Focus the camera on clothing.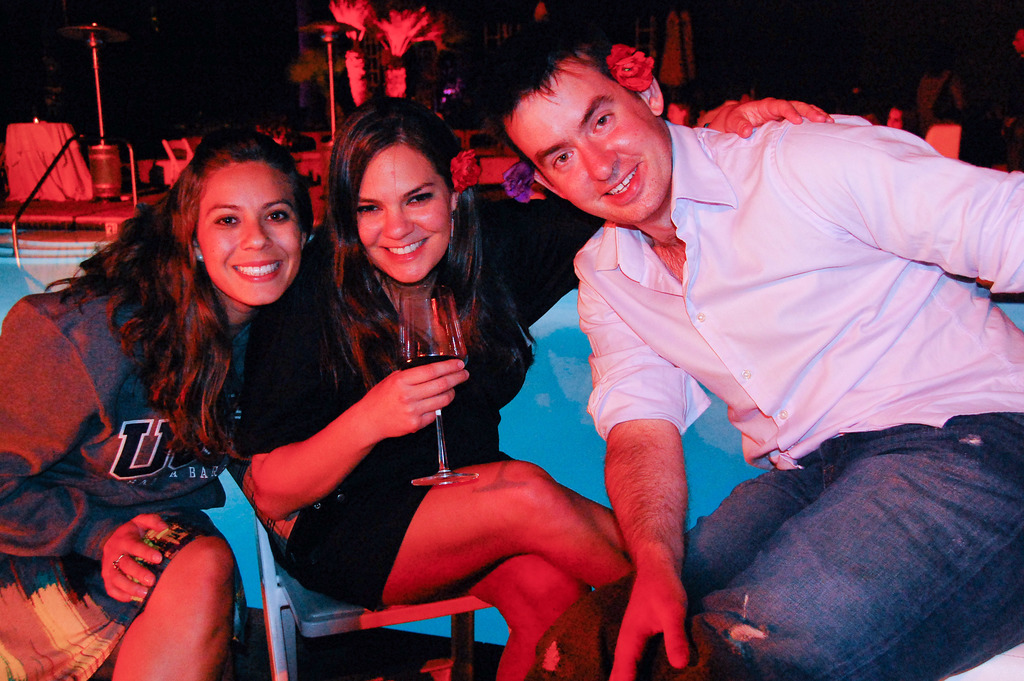
Focus region: (230,195,605,608).
